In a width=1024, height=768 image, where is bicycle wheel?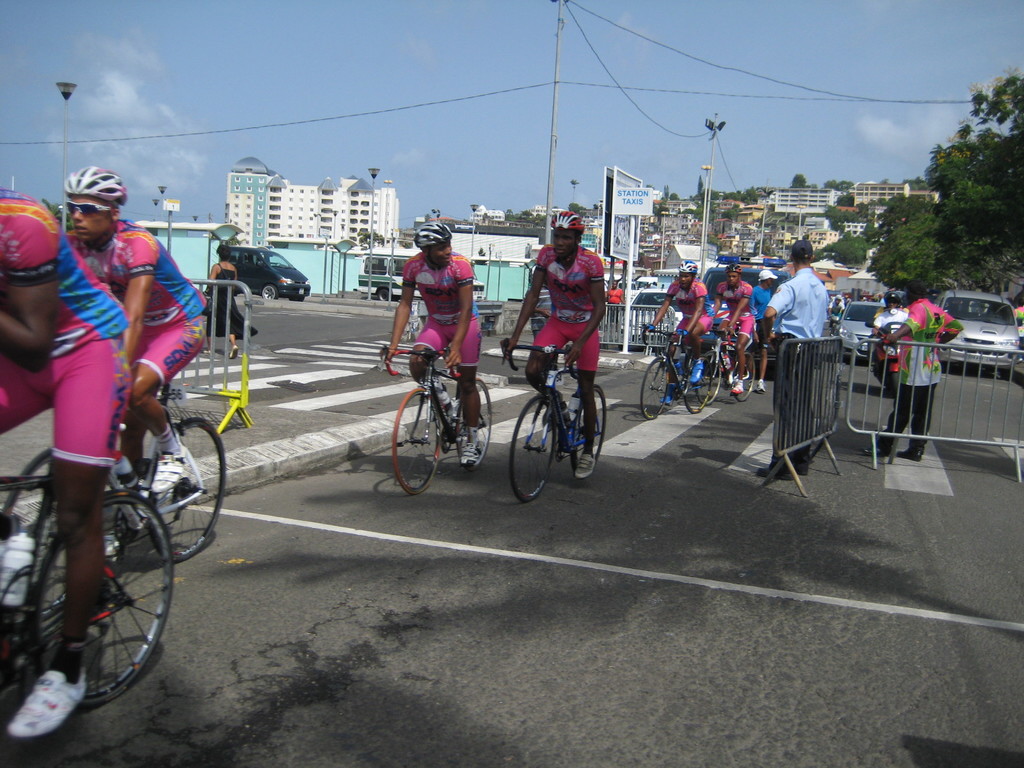
x1=383, y1=385, x2=447, y2=493.
